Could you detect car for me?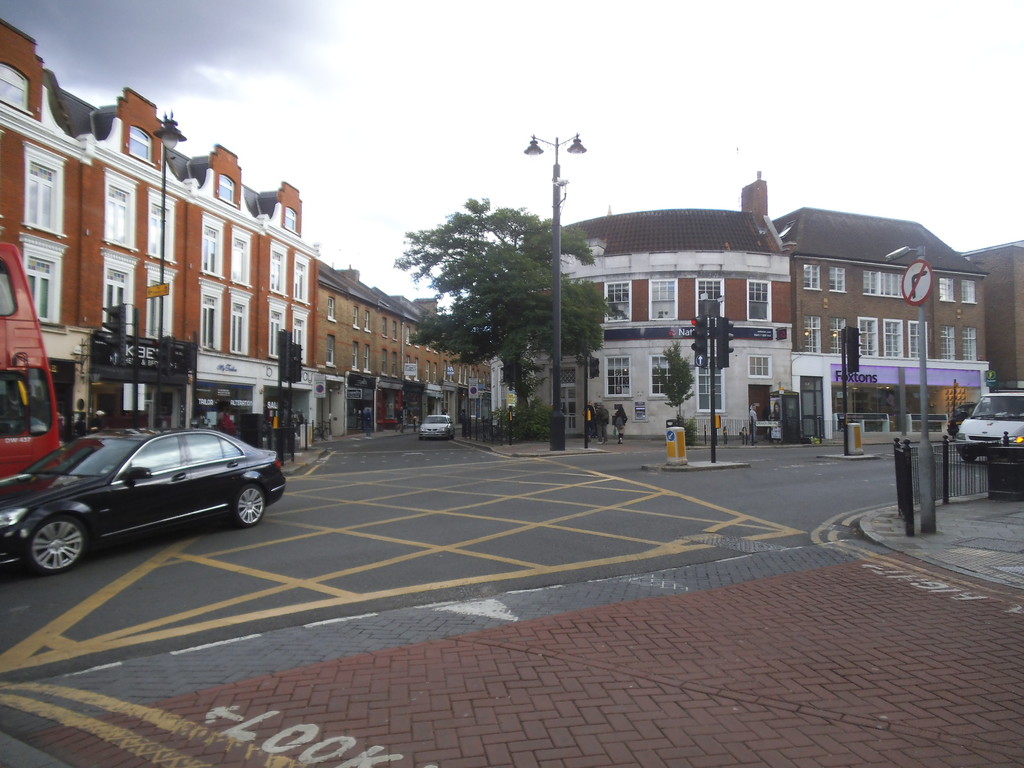
Detection result: box=[418, 415, 454, 441].
